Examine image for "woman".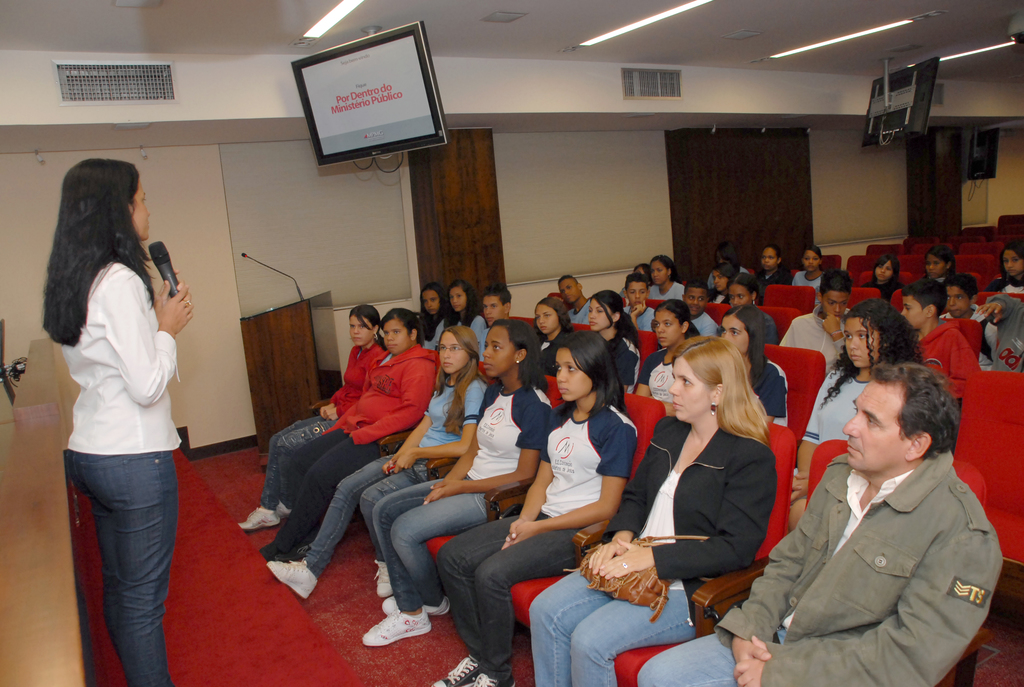
Examination result: left=785, top=296, right=920, bottom=530.
